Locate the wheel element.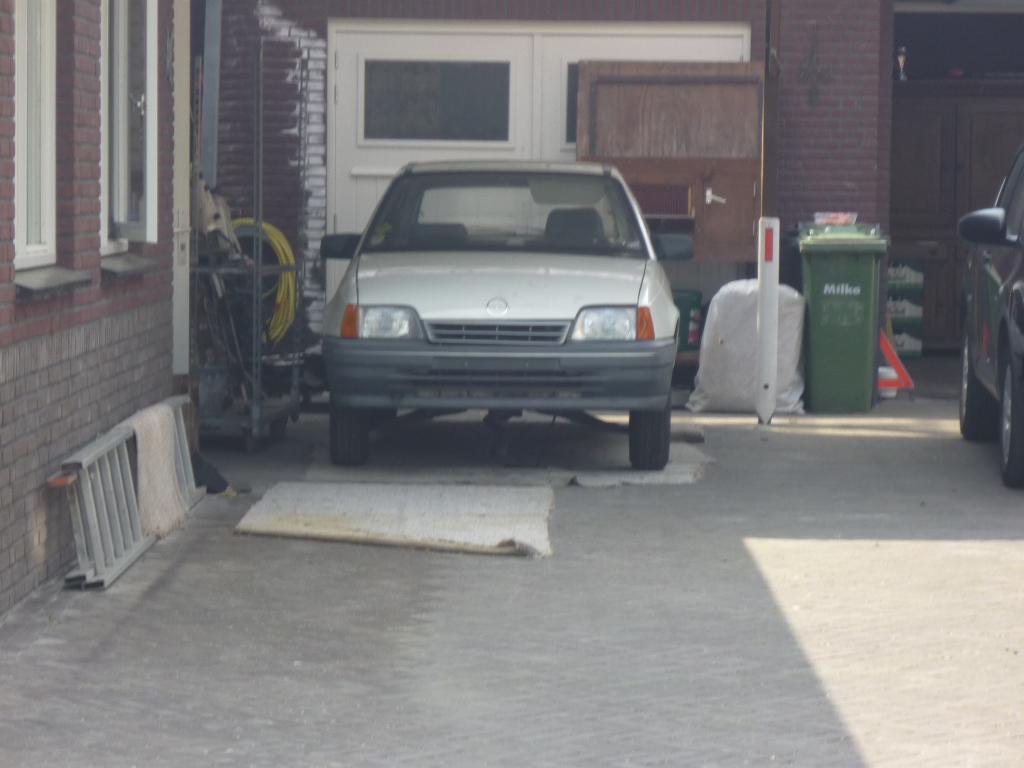
Element bbox: [left=984, top=367, right=1023, bottom=487].
